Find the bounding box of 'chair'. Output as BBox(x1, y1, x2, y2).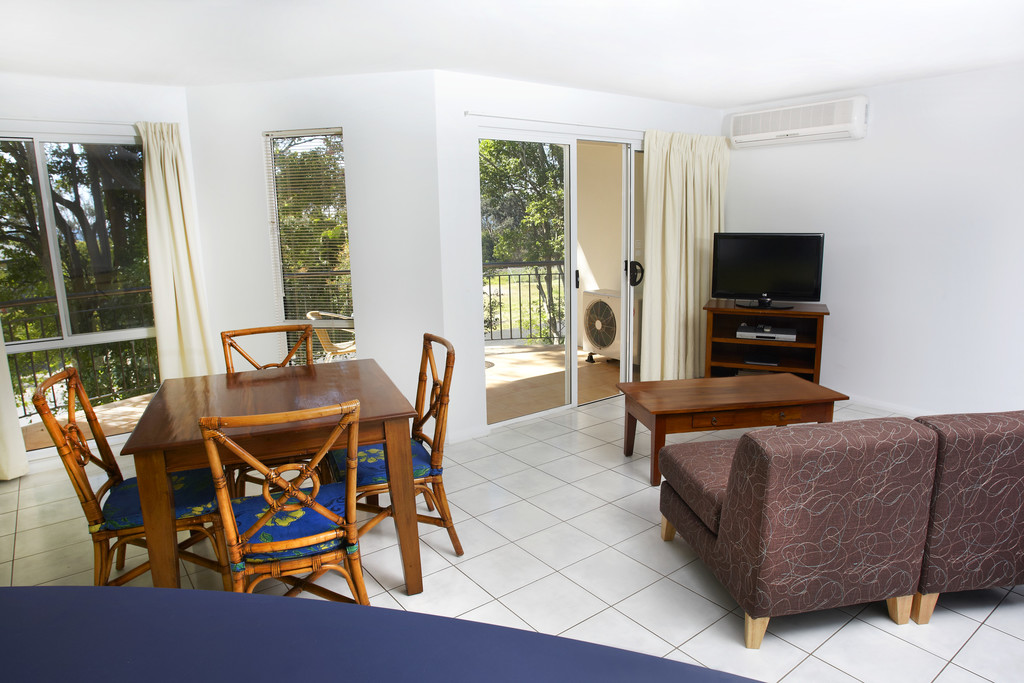
BBox(660, 418, 935, 656).
